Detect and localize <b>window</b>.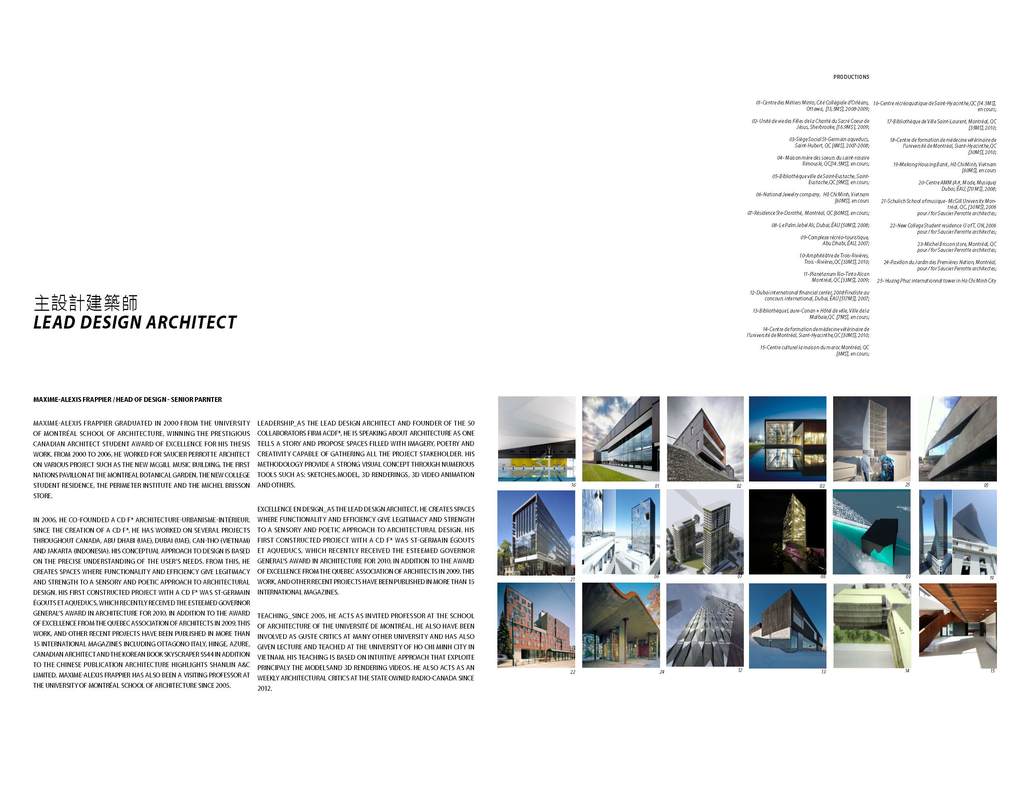
Localized at {"x1": 645, "y1": 509, "x2": 651, "y2": 520}.
